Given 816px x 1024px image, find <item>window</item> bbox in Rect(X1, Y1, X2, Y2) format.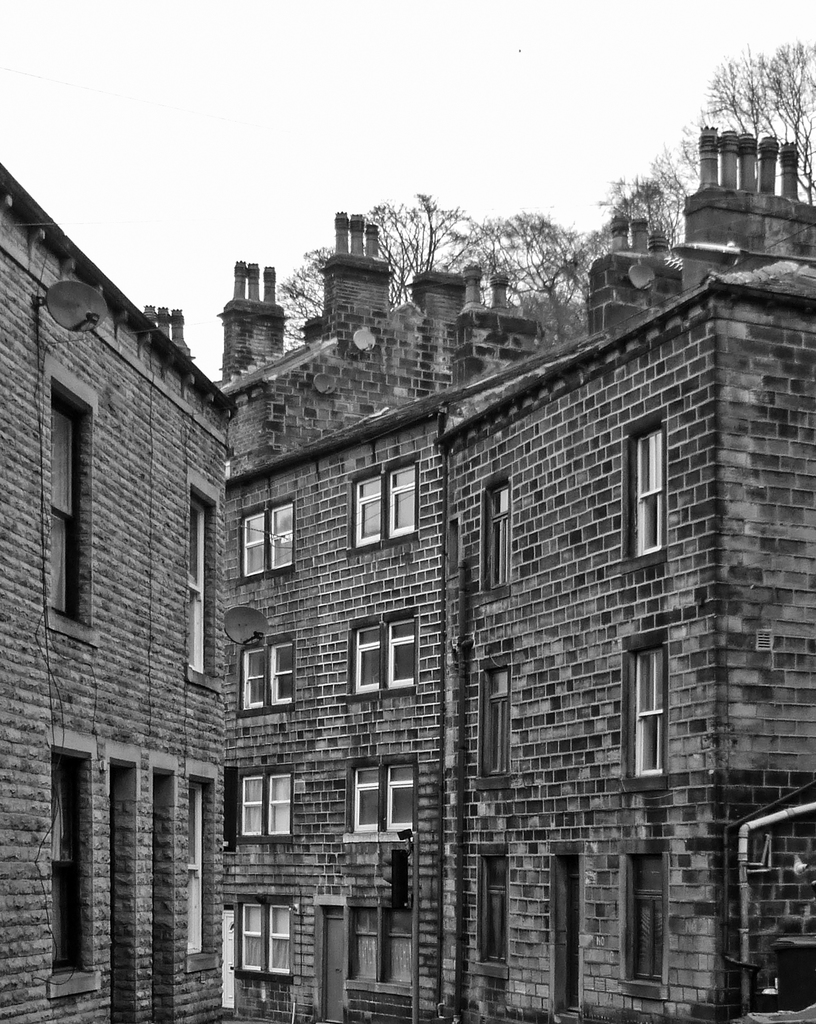
Rect(49, 419, 85, 611).
